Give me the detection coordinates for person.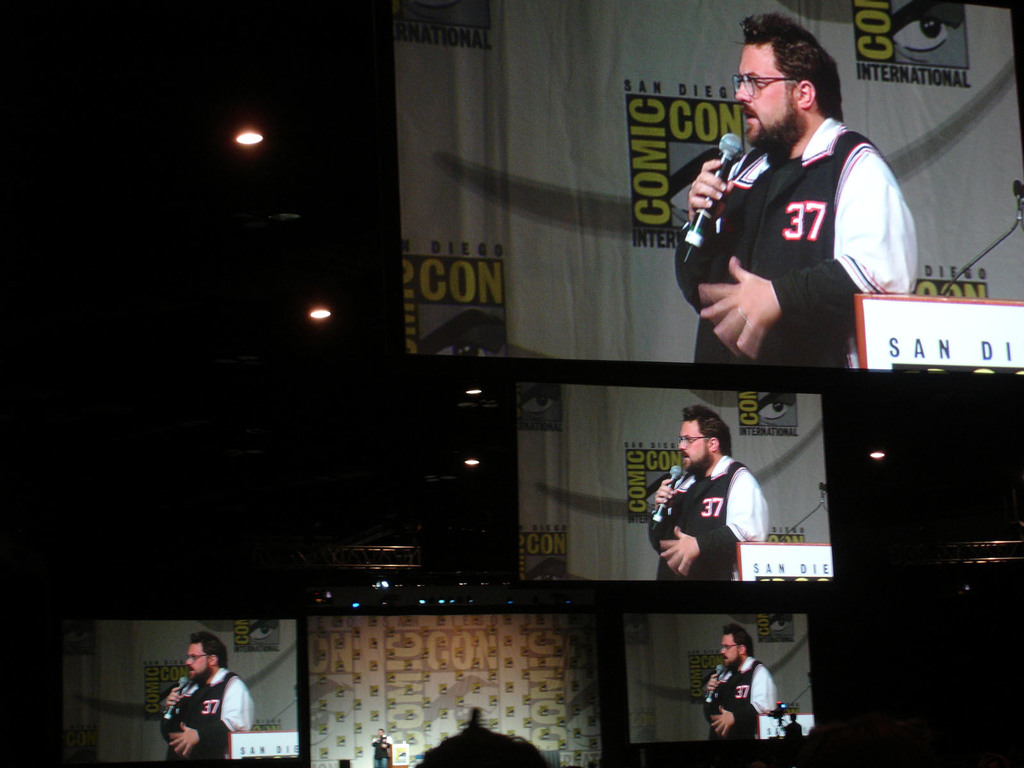
x1=674 y1=13 x2=924 y2=369.
